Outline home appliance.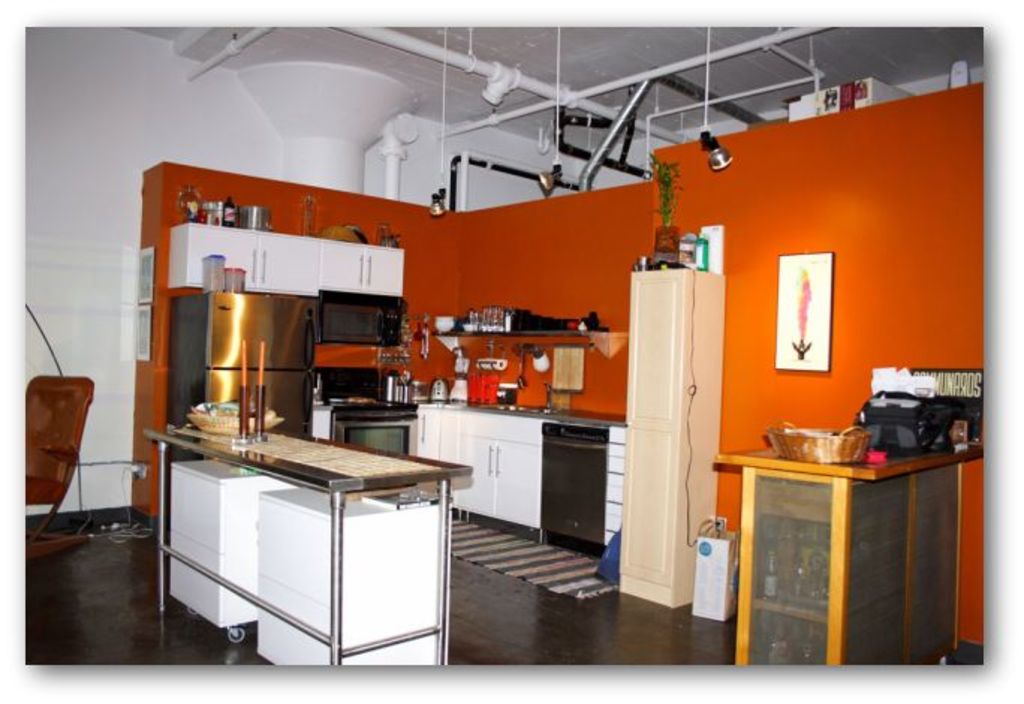
Outline: [left=317, top=362, right=380, bottom=403].
